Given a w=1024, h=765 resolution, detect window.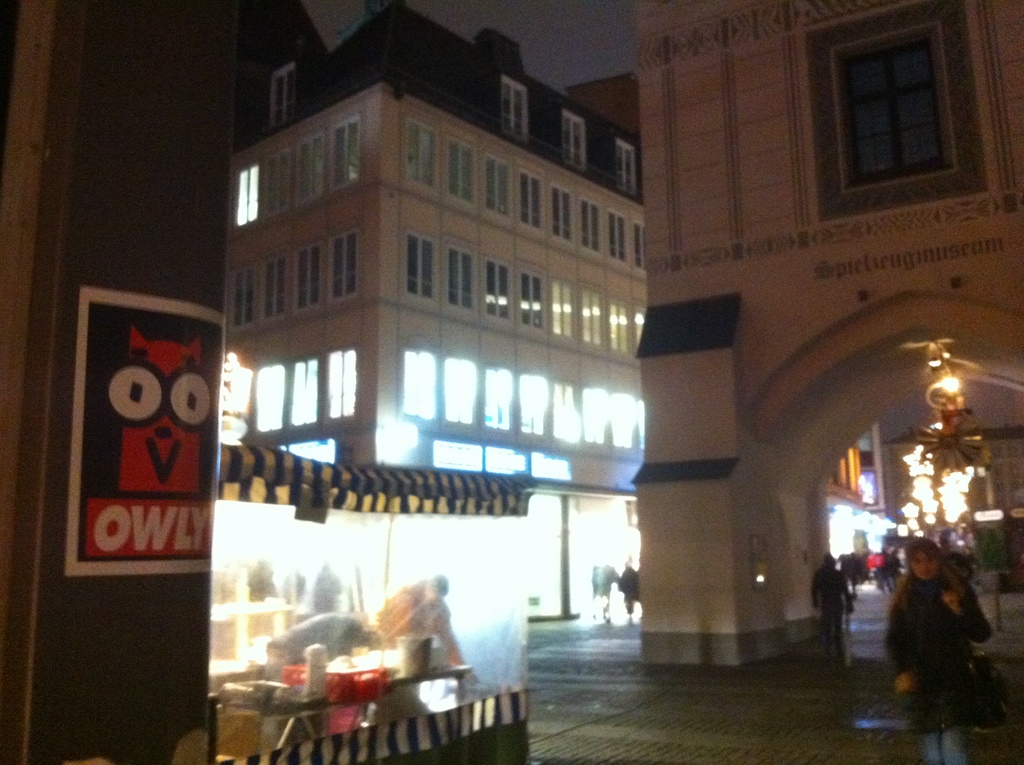
(left=551, top=376, right=582, bottom=433).
